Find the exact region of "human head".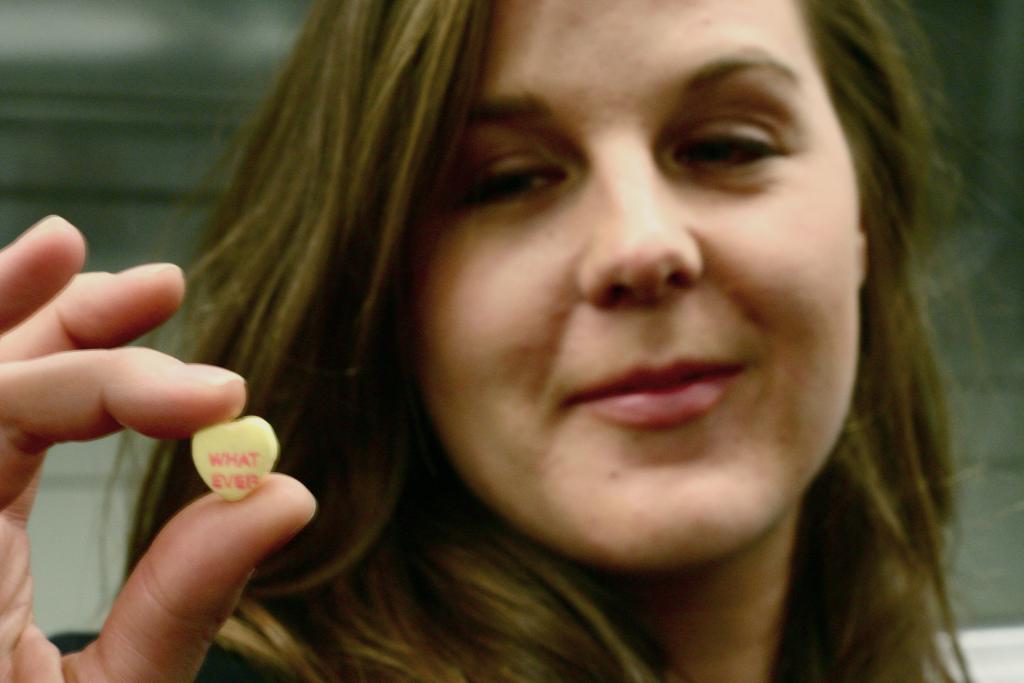
Exact region: {"left": 282, "top": 0, "right": 936, "bottom": 584}.
